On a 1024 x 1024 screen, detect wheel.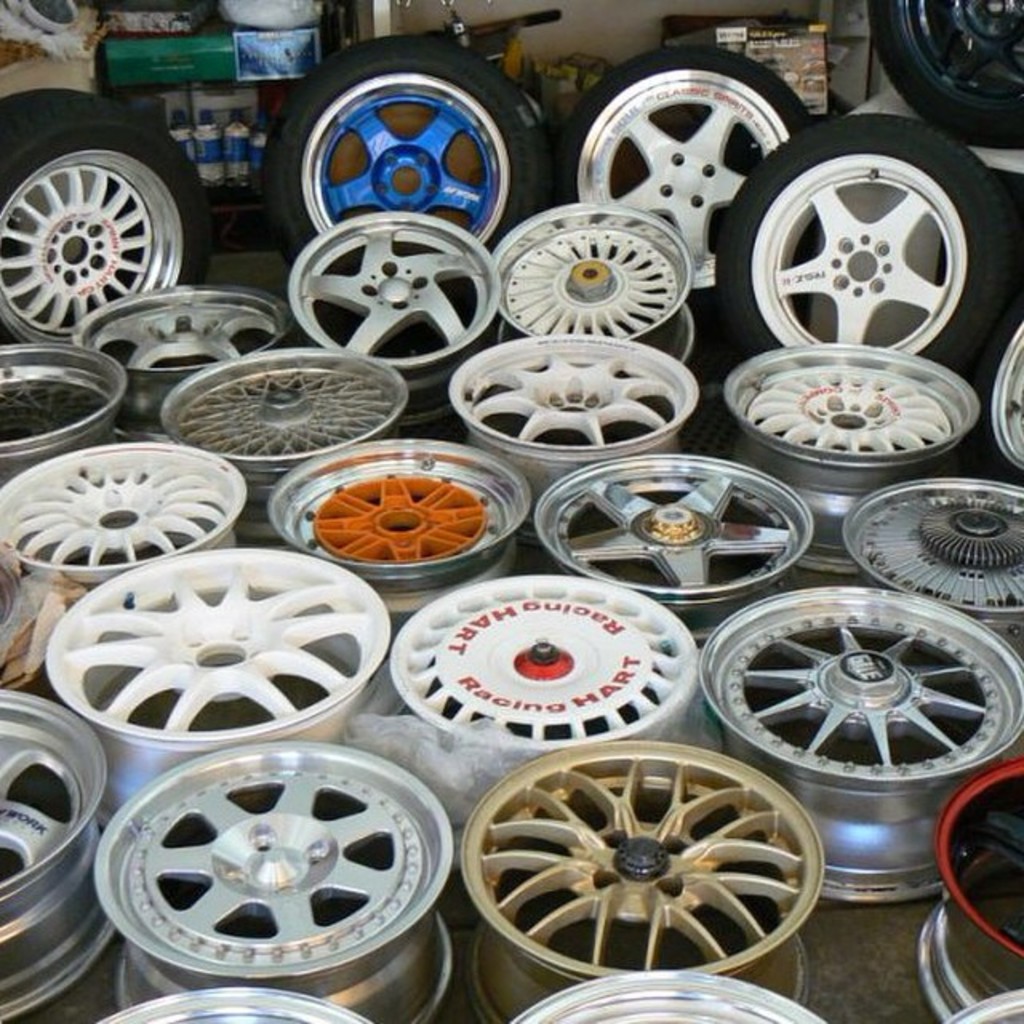
726/344/990/582.
